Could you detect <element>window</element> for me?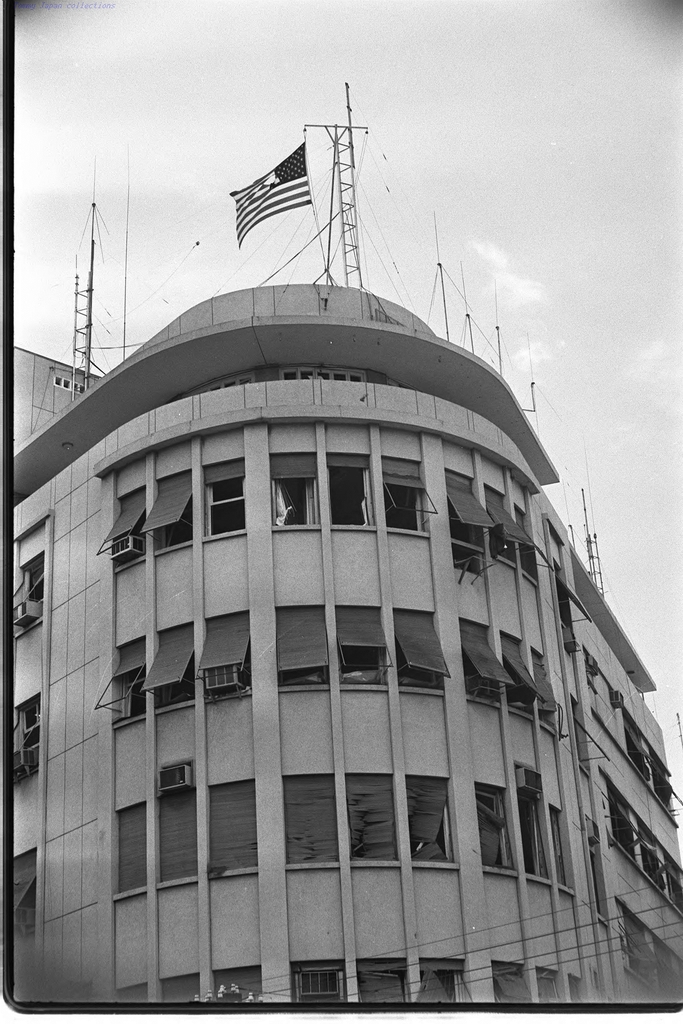
Detection result: left=276, top=604, right=327, bottom=690.
